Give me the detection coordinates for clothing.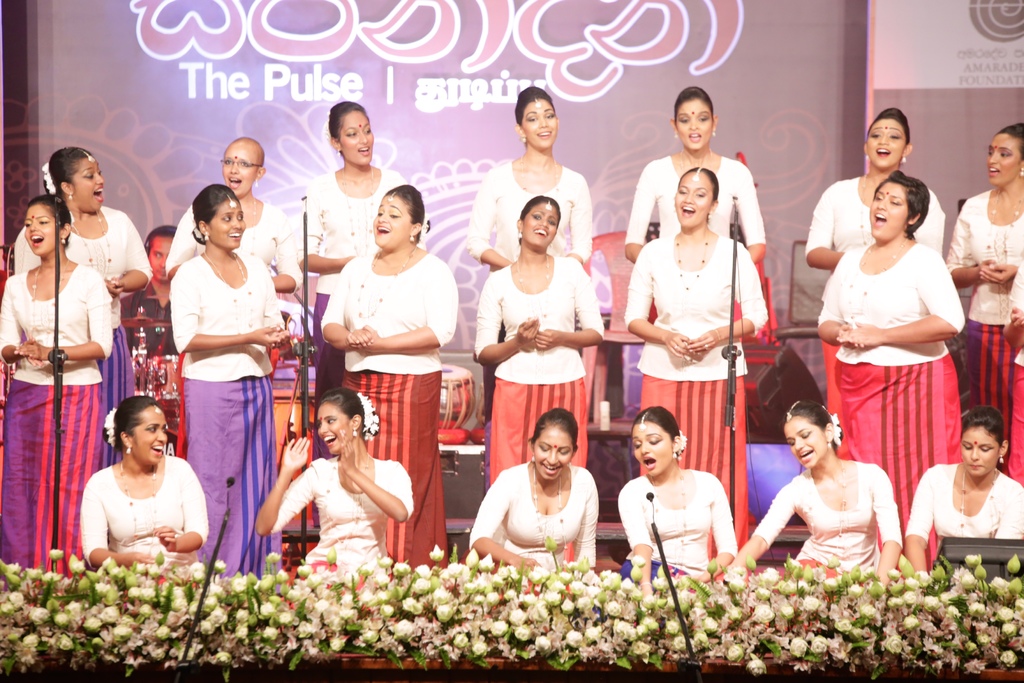
bbox=[12, 205, 157, 472].
